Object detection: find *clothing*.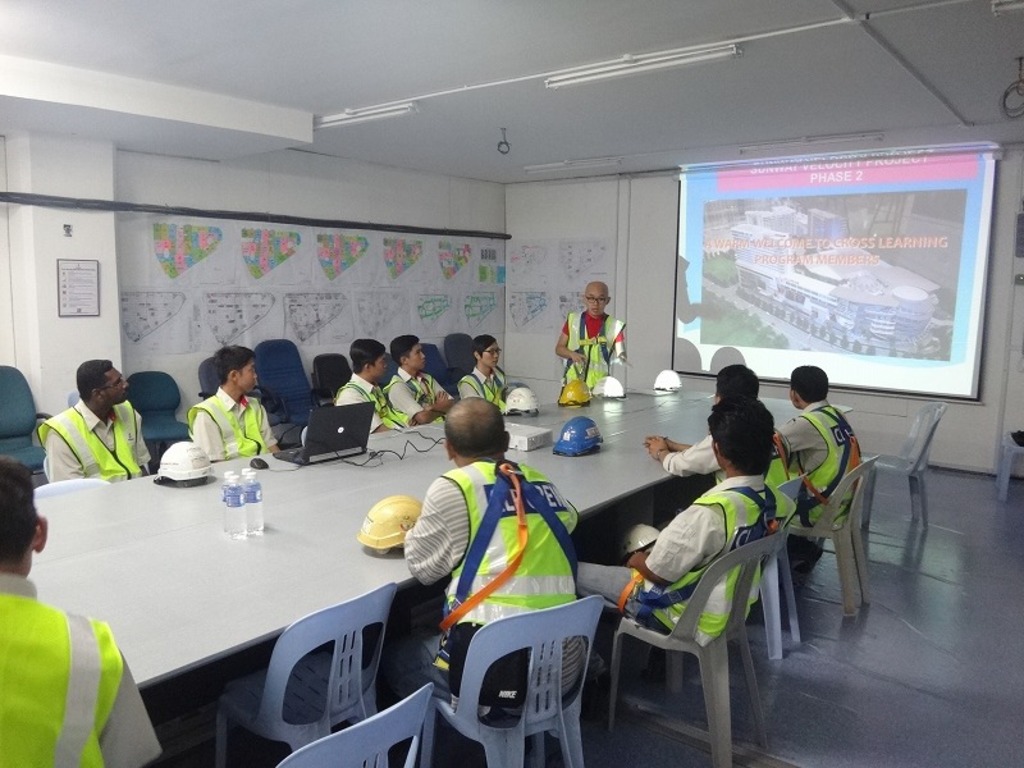
detection(44, 392, 154, 489).
